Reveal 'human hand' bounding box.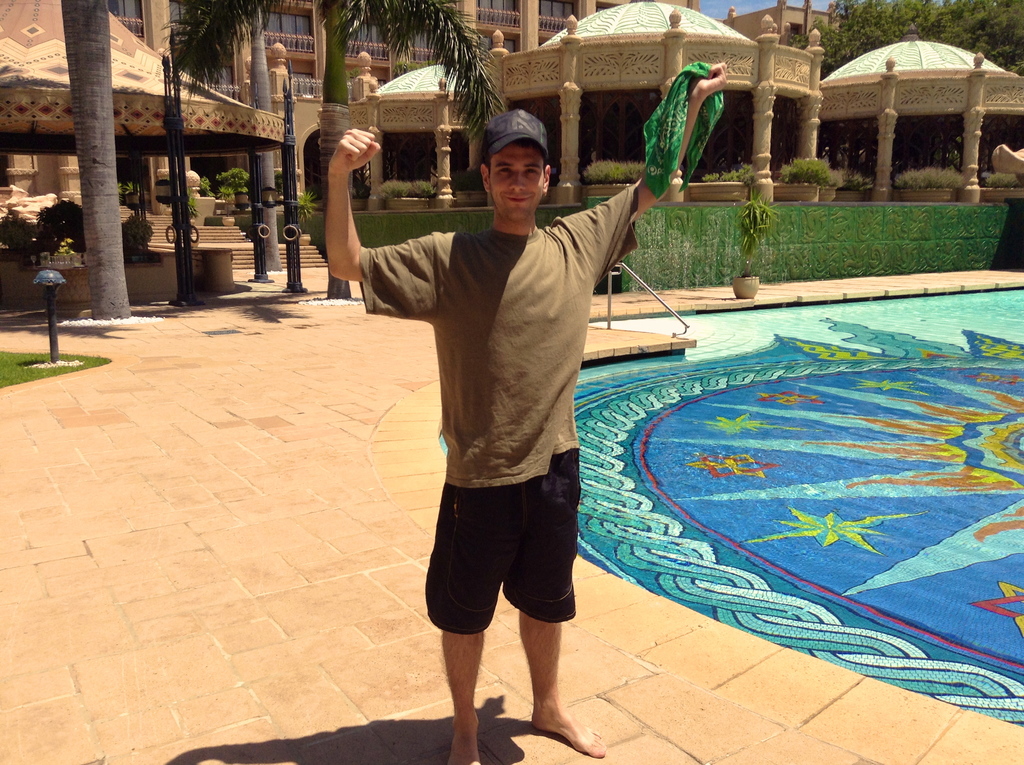
Revealed: <region>315, 112, 388, 194</region>.
